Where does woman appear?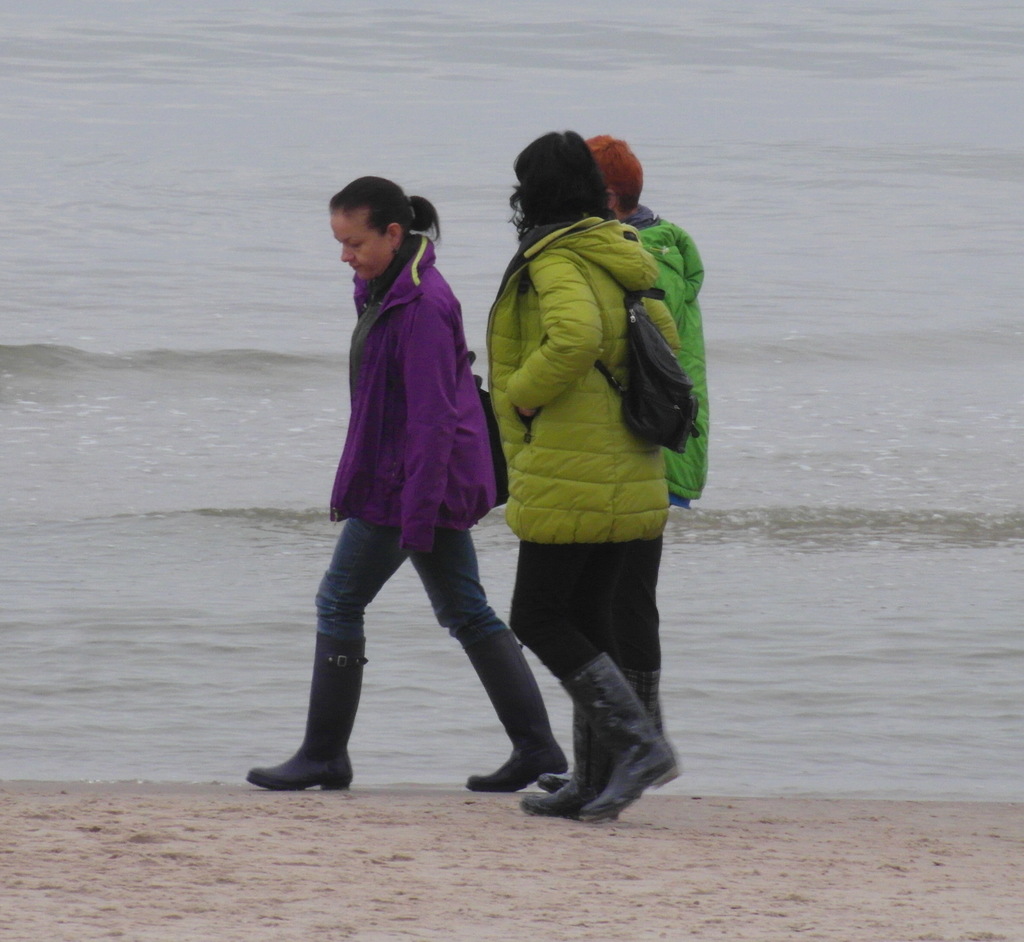
Appears at 507:127:664:818.
